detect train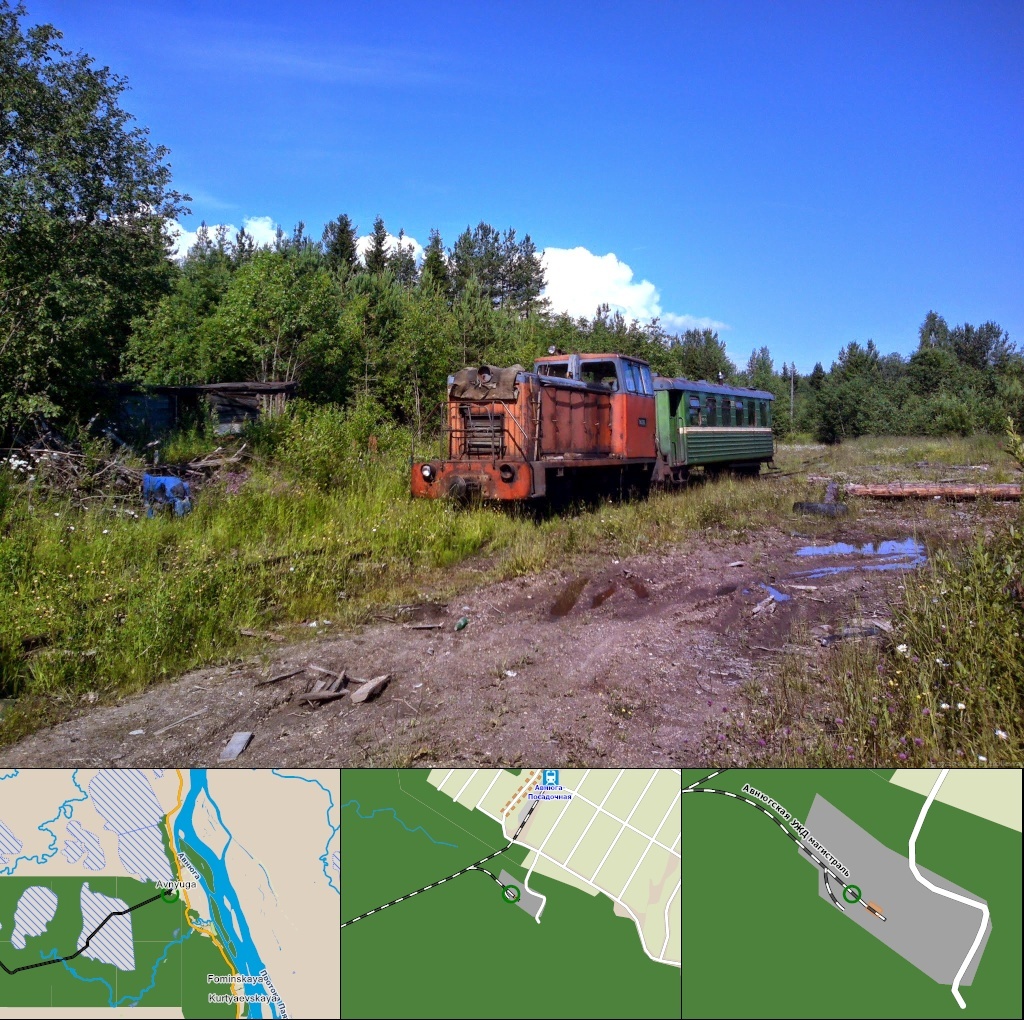
[409,343,780,509]
